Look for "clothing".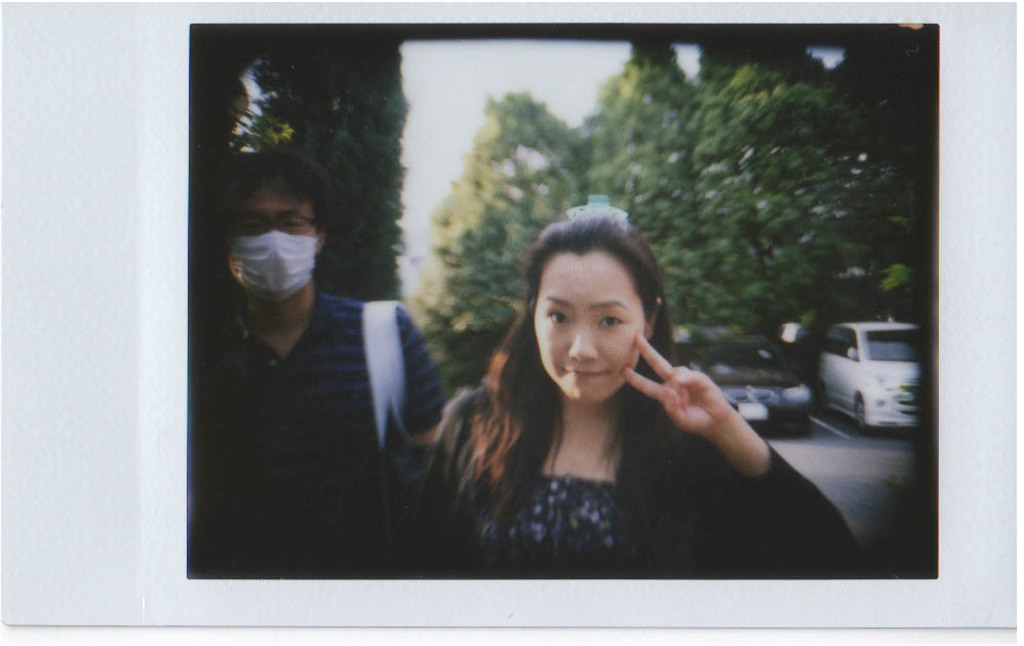
Found: l=413, t=373, r=874, b=572.
